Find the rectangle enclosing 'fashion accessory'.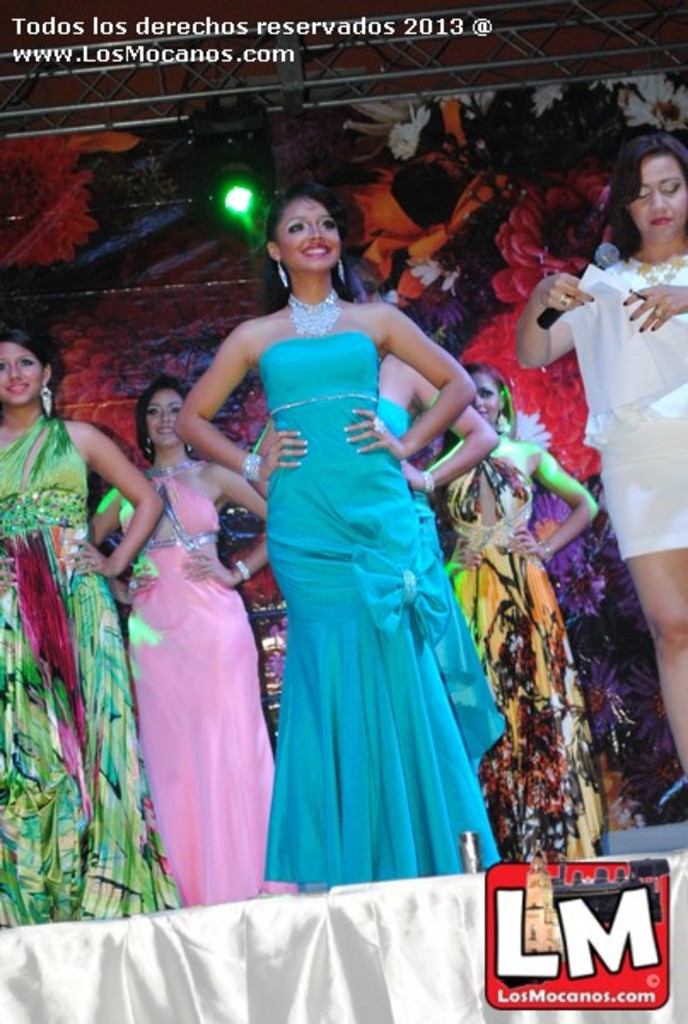
(left=297, top=430, right=300, bottom=432).
